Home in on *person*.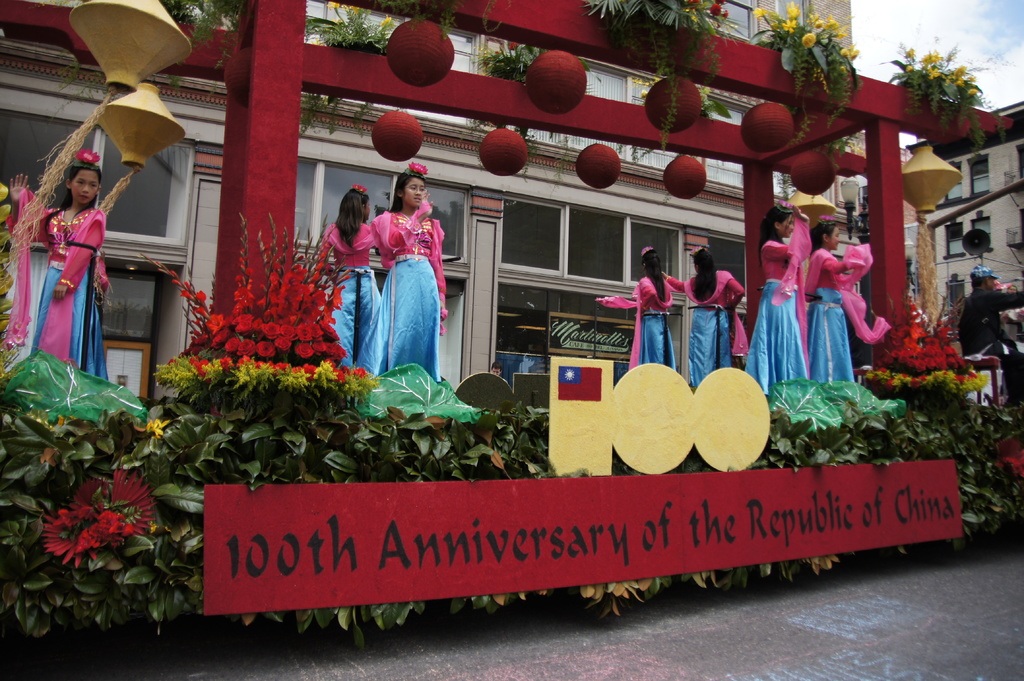
Homed in at (308, 187, 388, 369).
